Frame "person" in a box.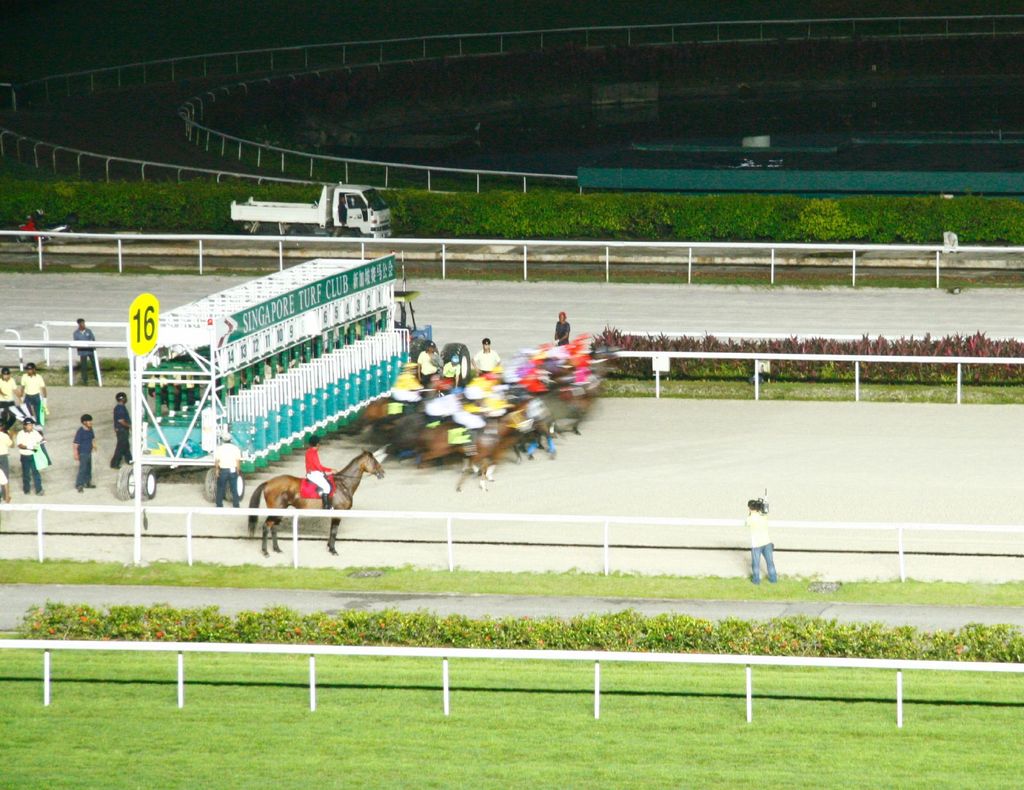
(left=13, top=420, right=46, bottom=495).
